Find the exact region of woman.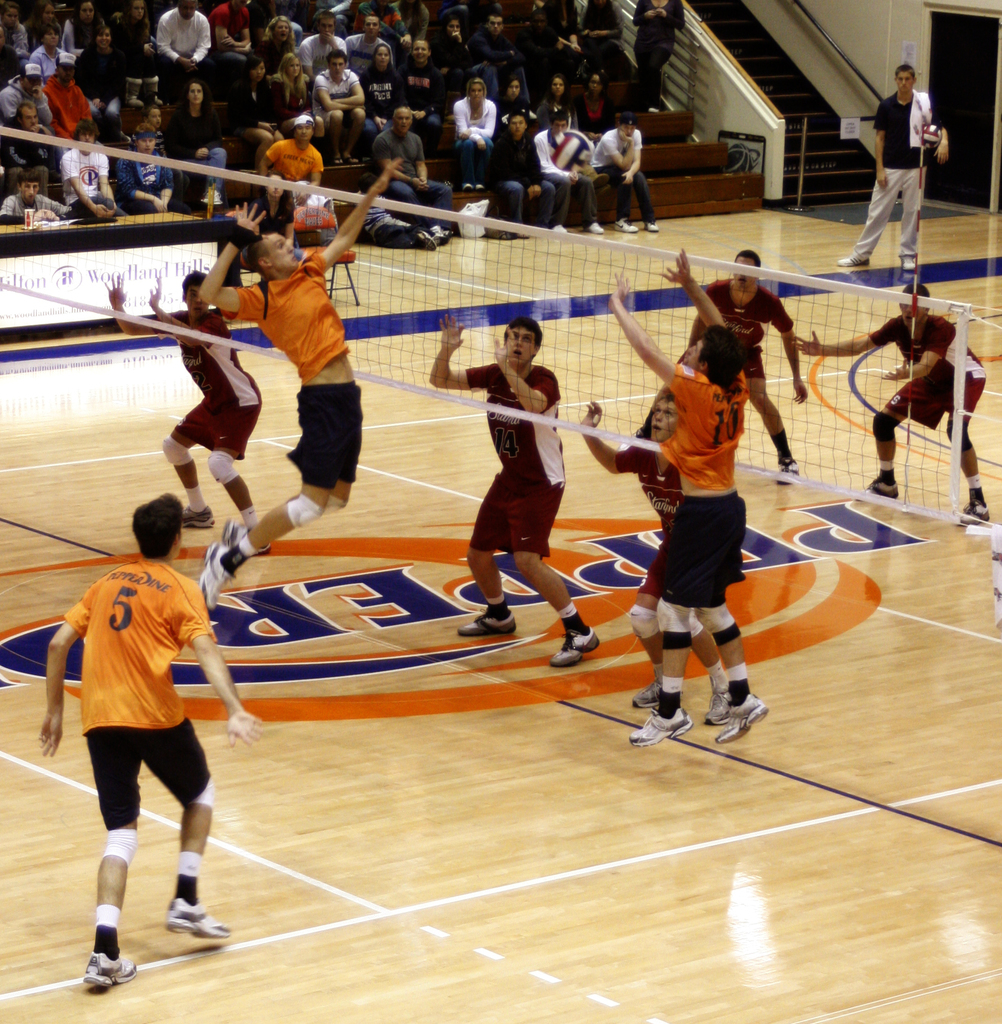
Exact region: (left=56, top=0, right=99, bottom=58).
